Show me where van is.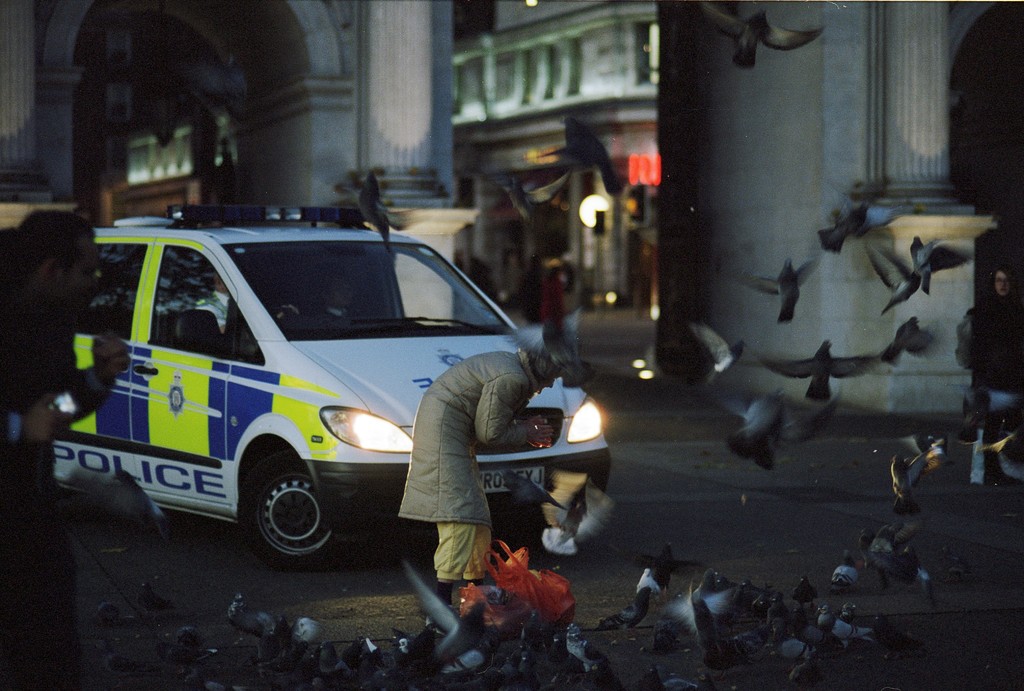
van is at 55, 199, 614, 574.
